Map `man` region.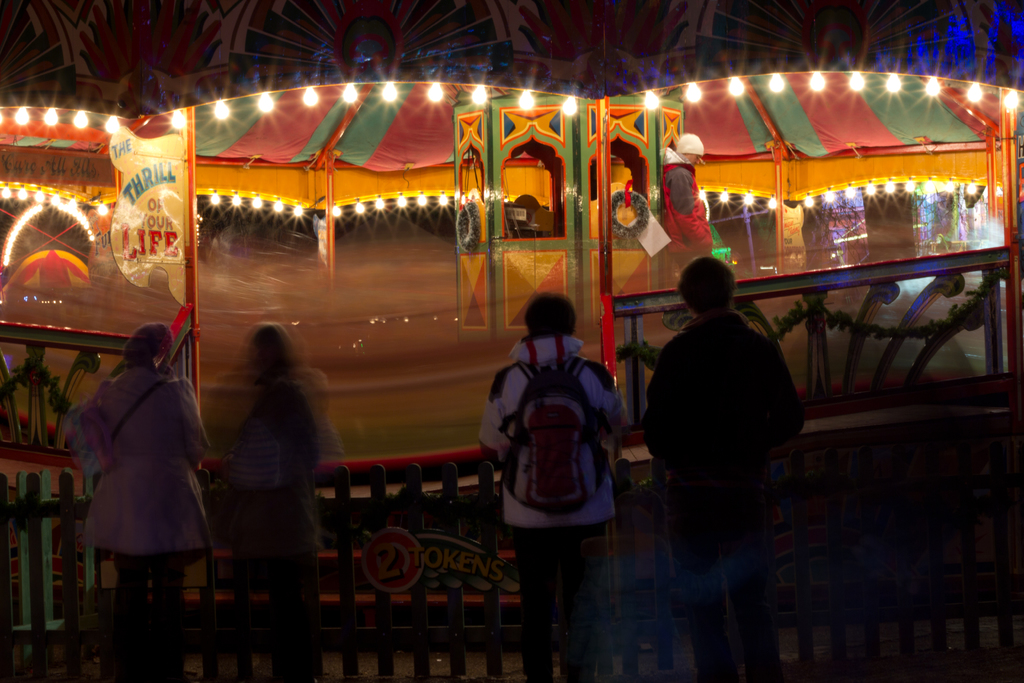
Mapped to left=474, top=293, right=623, bottom=682.
